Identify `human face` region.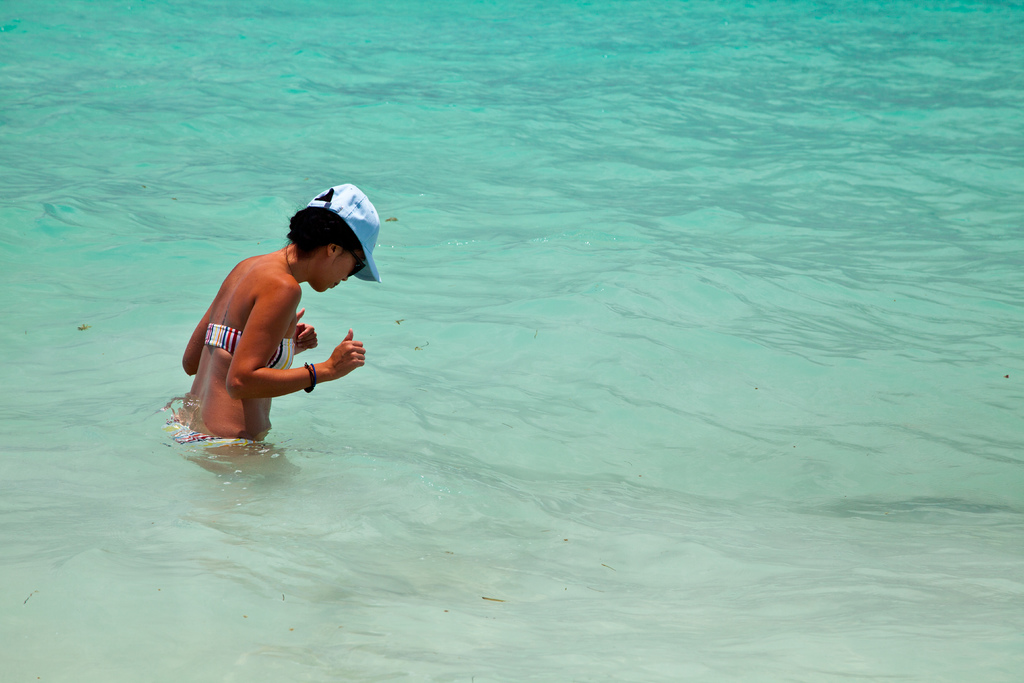
Region: bbox(317, 252, 365, 291).
